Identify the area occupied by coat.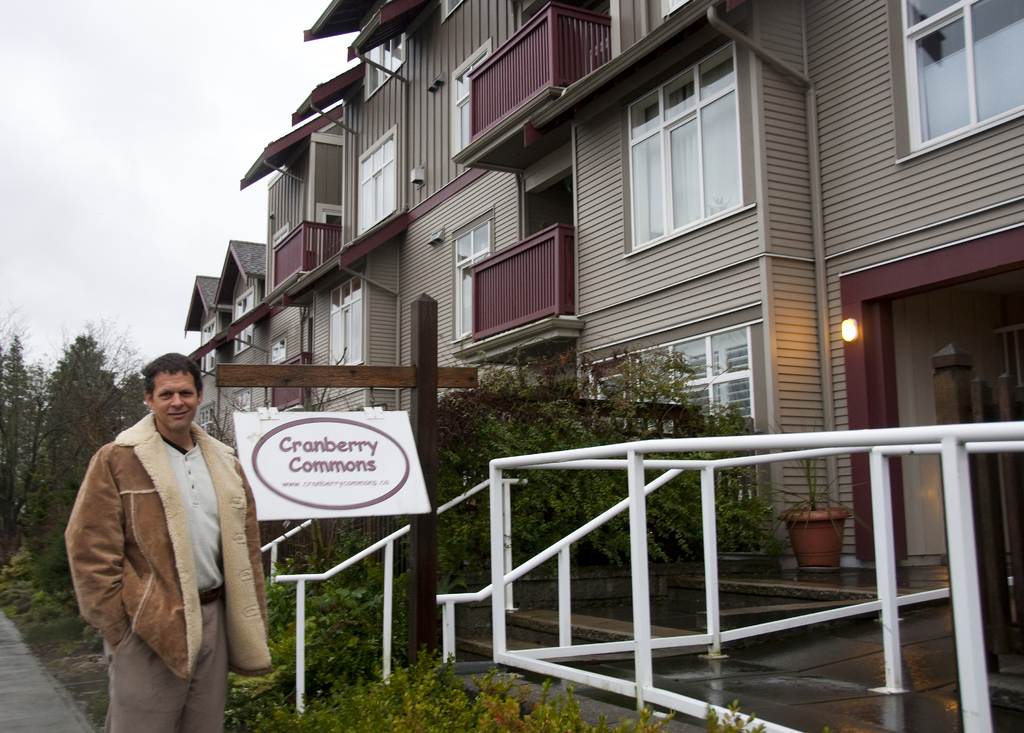
Area: BBox(68, 382, 241, 667).
